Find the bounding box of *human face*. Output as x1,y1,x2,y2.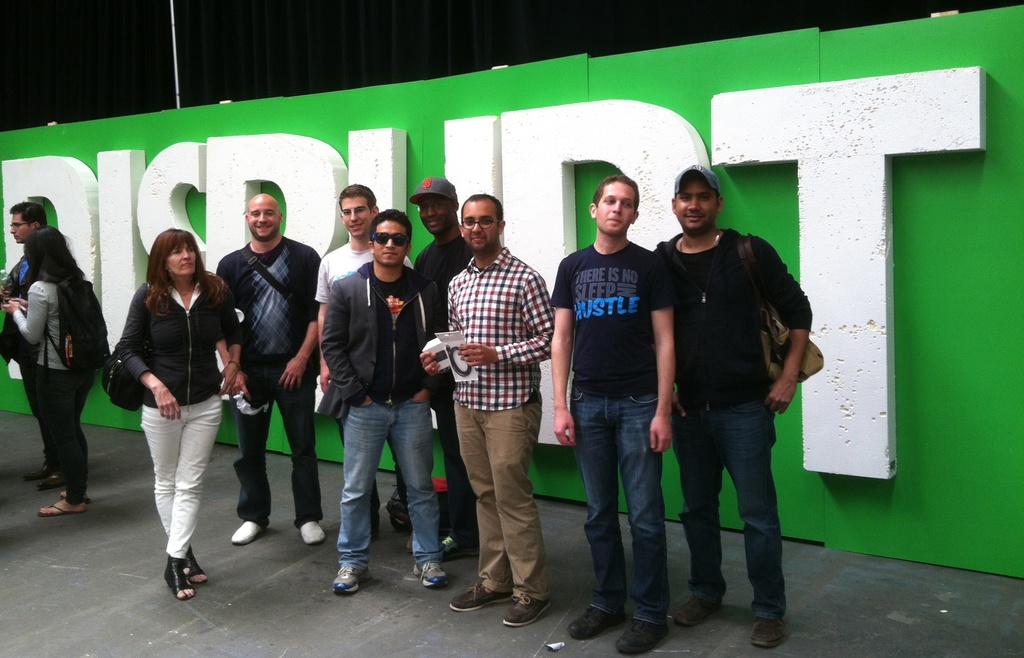
371,220,409,264.
